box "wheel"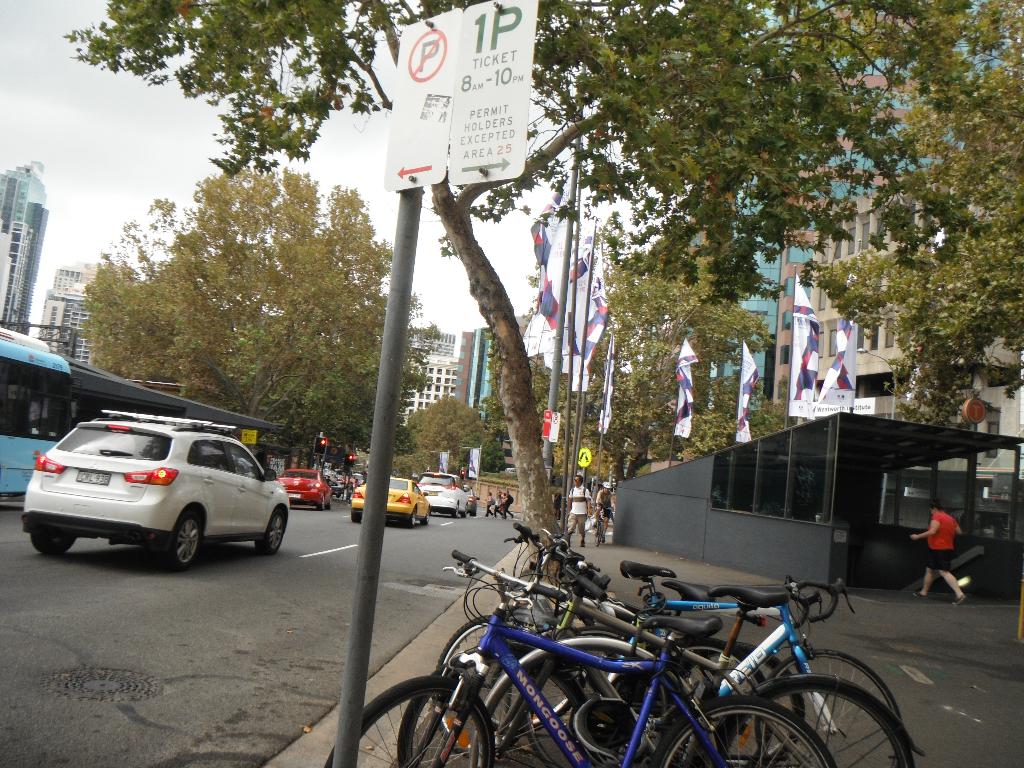
<box>156,506,204,572</box>
